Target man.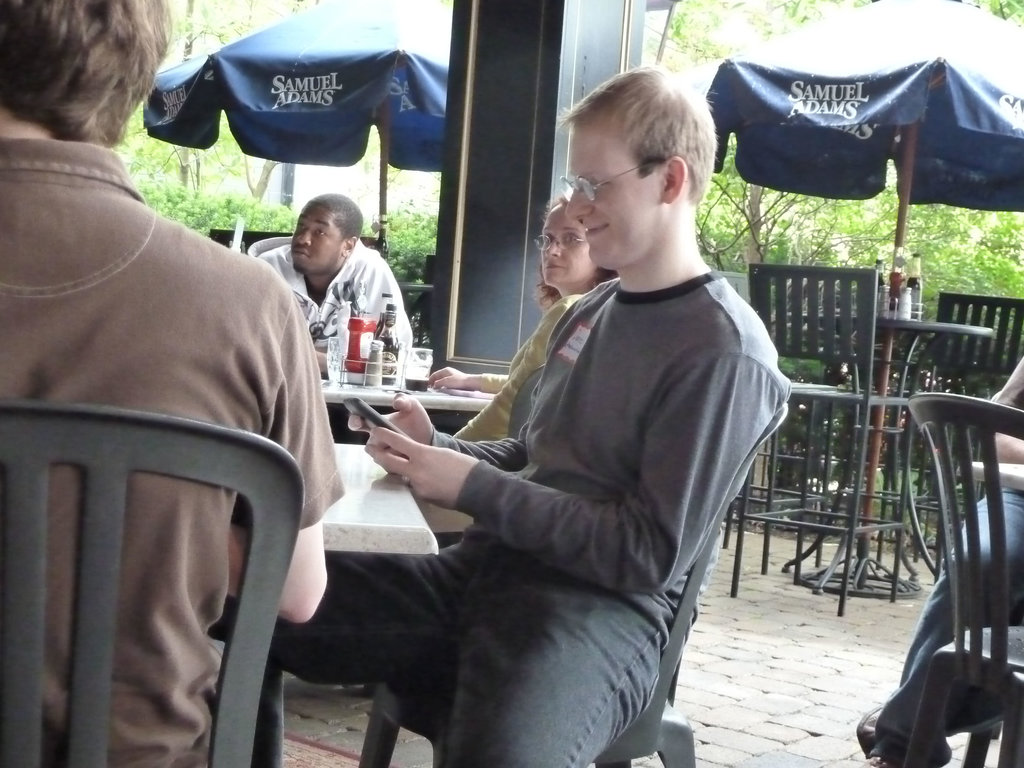
Target region: Rect(0, 0, 345, 767).
